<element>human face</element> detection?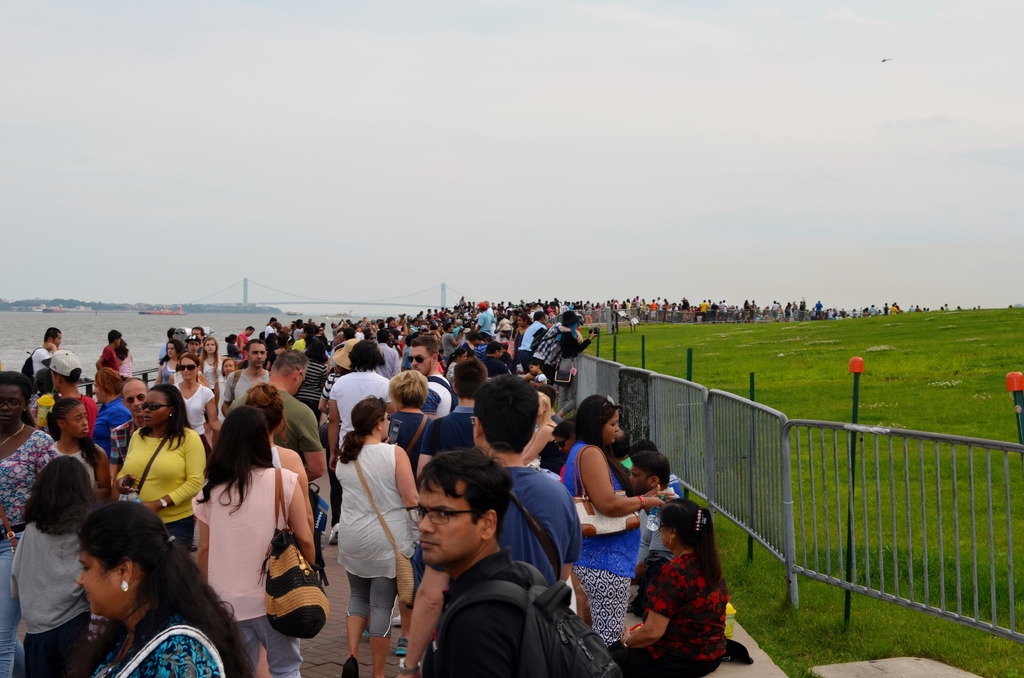
x1=65 y1=407 x2=92 y2=437
